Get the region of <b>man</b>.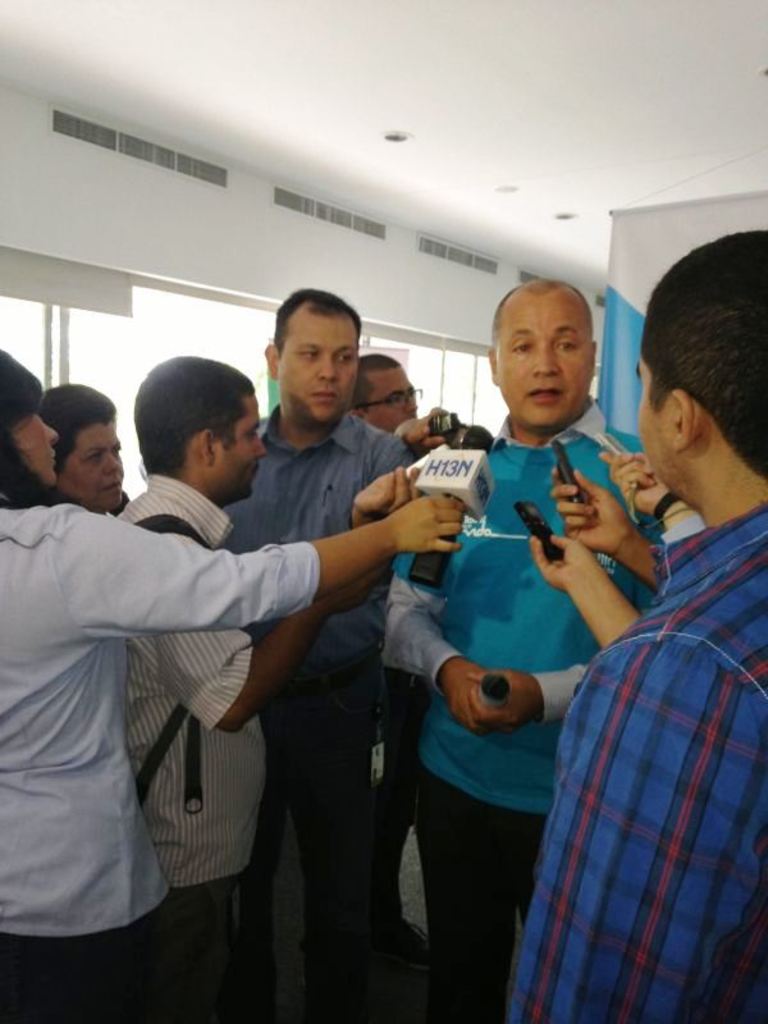
<region>385, 284, 699, 1023</region>.
